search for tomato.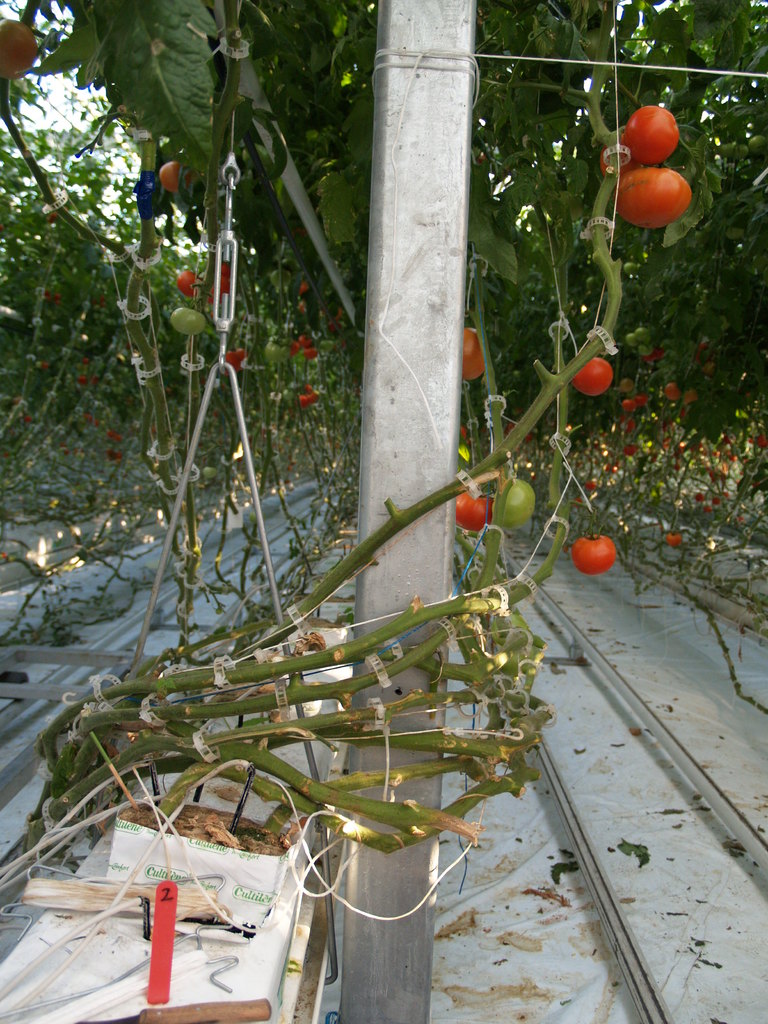
Found at l=577, t=357, r=611, b=392.
